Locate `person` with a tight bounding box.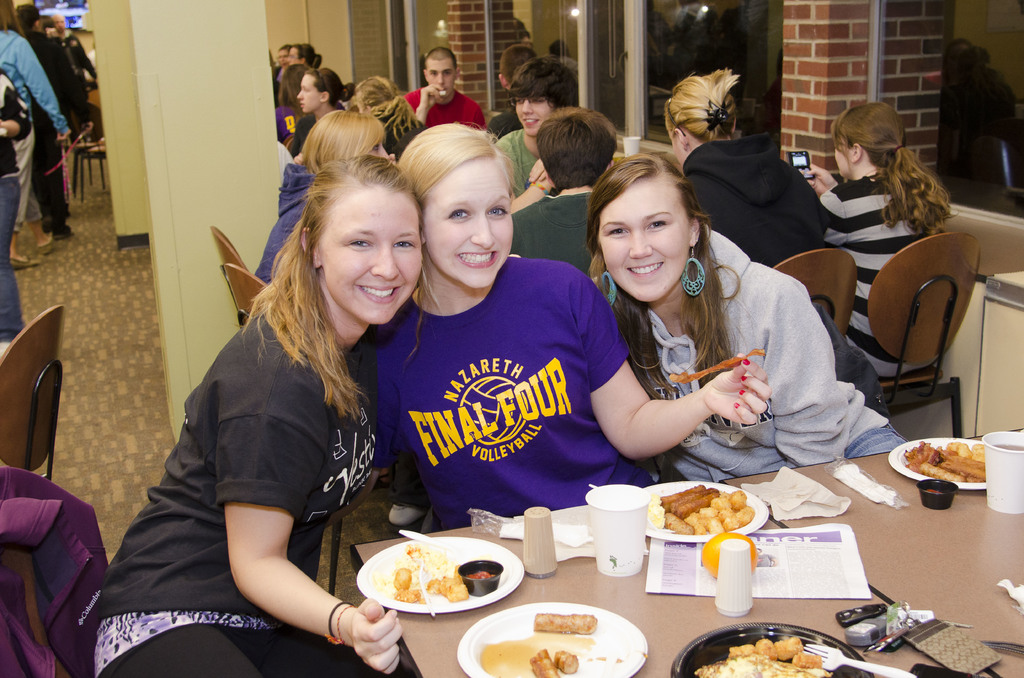
0, 0, 73, 272.
